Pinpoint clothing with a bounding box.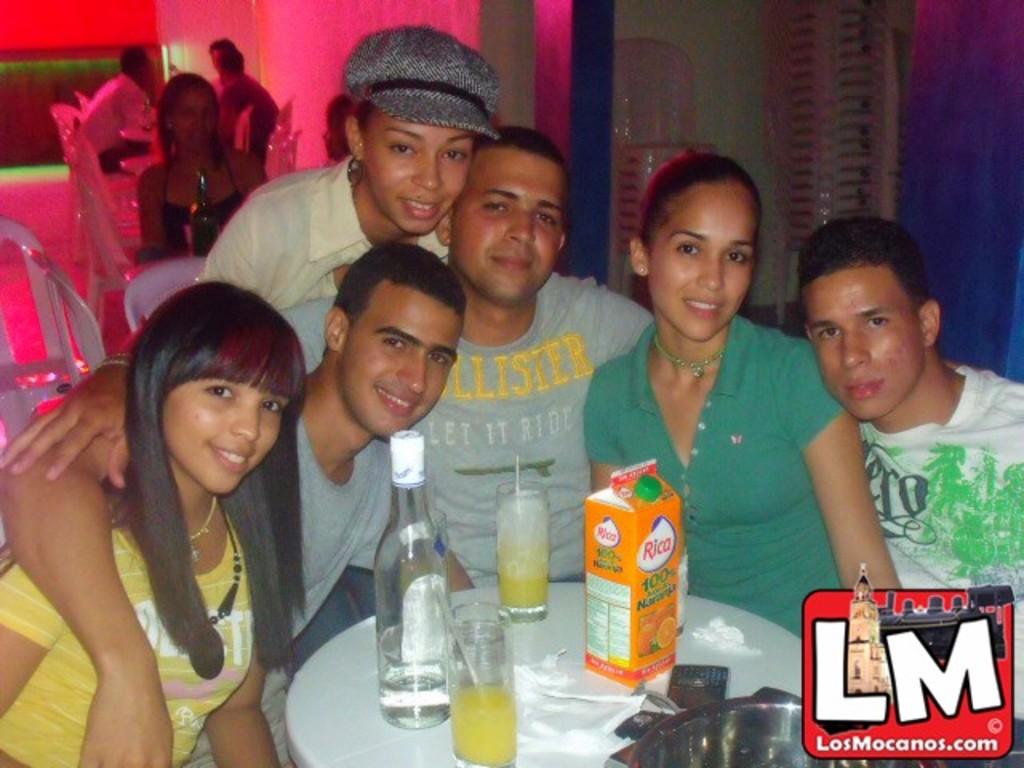
[86,77,158,166].
